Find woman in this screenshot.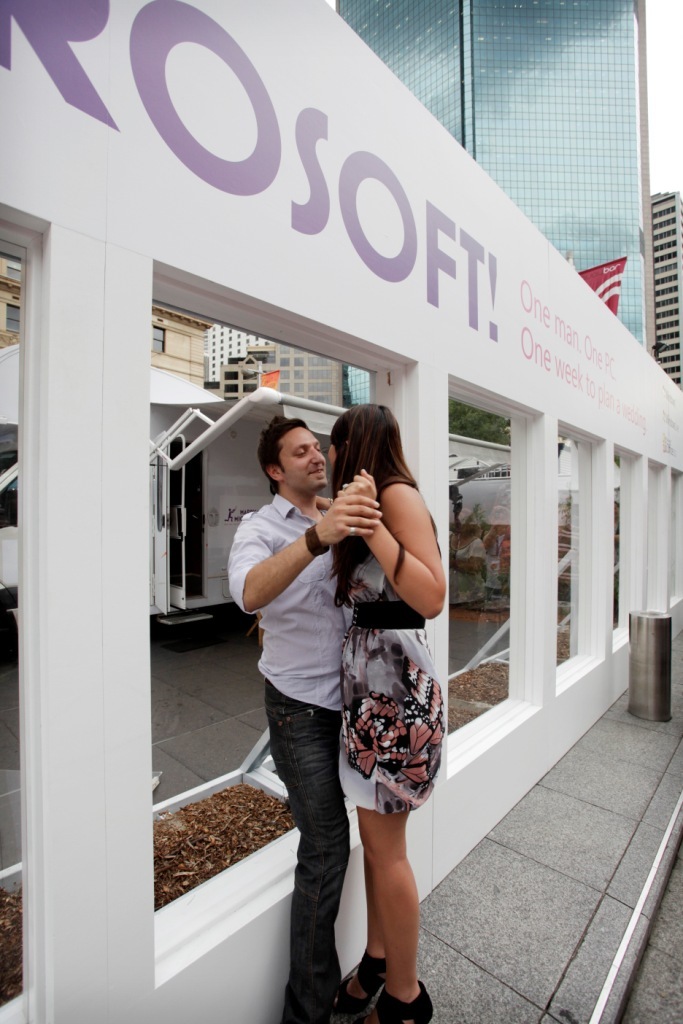
The bounding box for woman is {"left": 316, "top": 407, "right": 440, "bottom": 1023}.
